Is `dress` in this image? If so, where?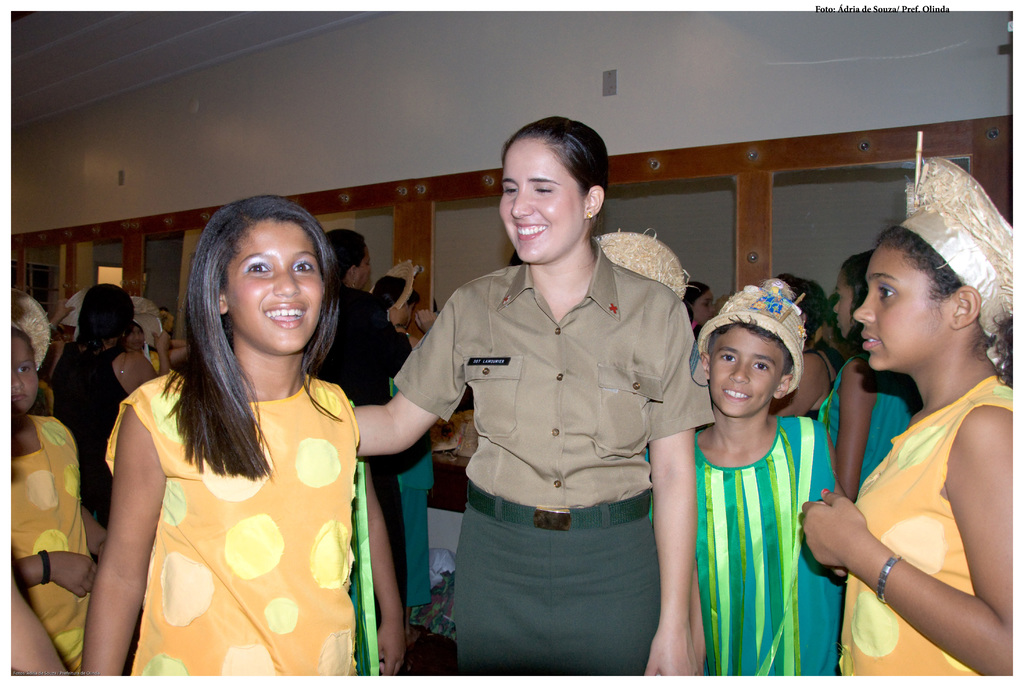
Yes, at box=[12, 414, 88, 676].
